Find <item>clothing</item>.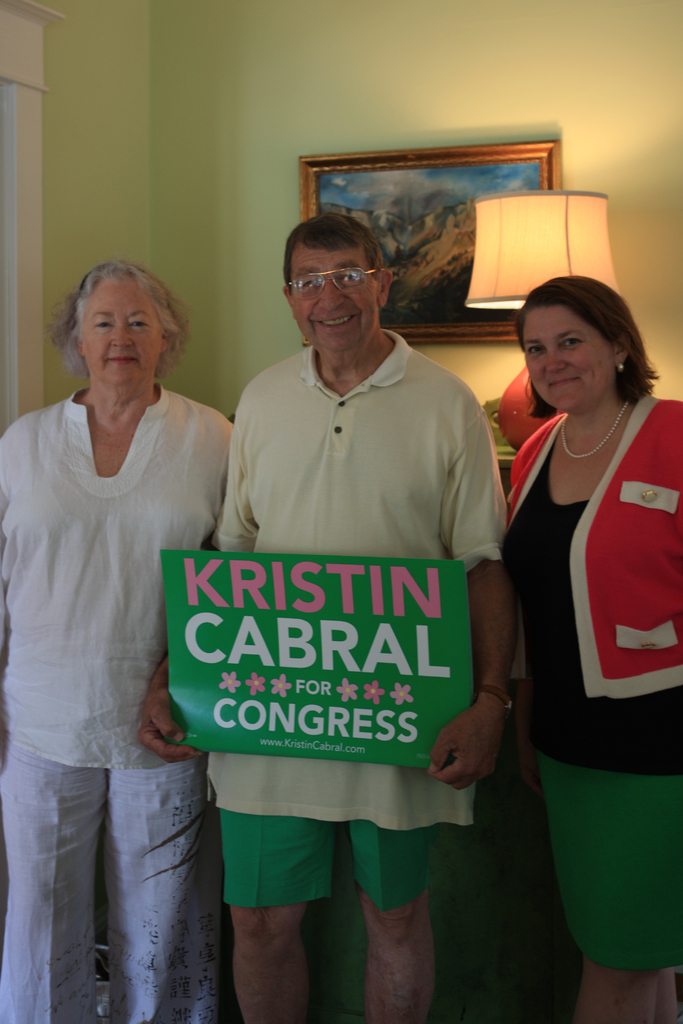
box(0, 381, 235, 1020).
